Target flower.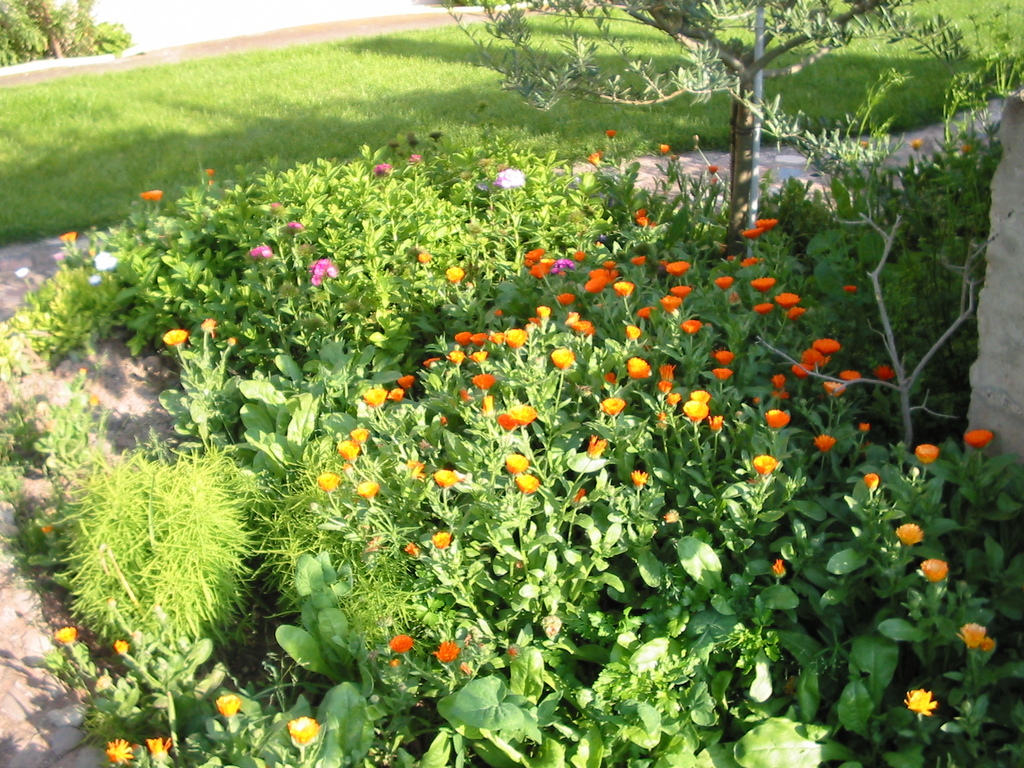
Target region: box(387, 387, 408, 403).
